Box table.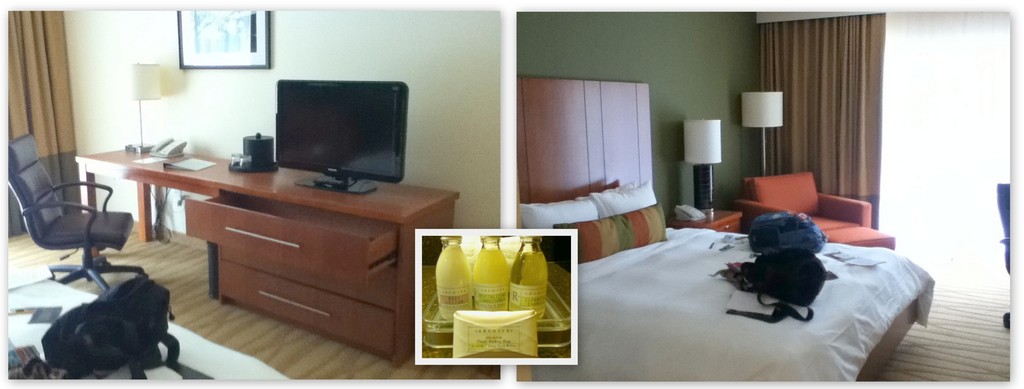
select_region(70, 141, 195, 238).
